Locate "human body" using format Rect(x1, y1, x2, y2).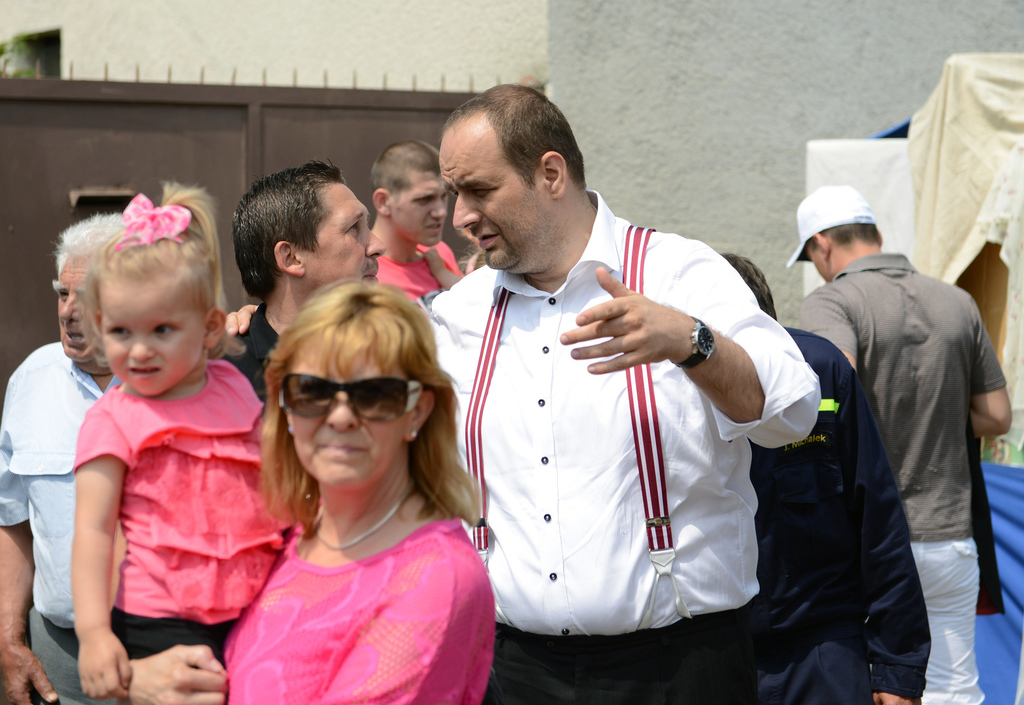
Rect(232, 162, 390, 410).
